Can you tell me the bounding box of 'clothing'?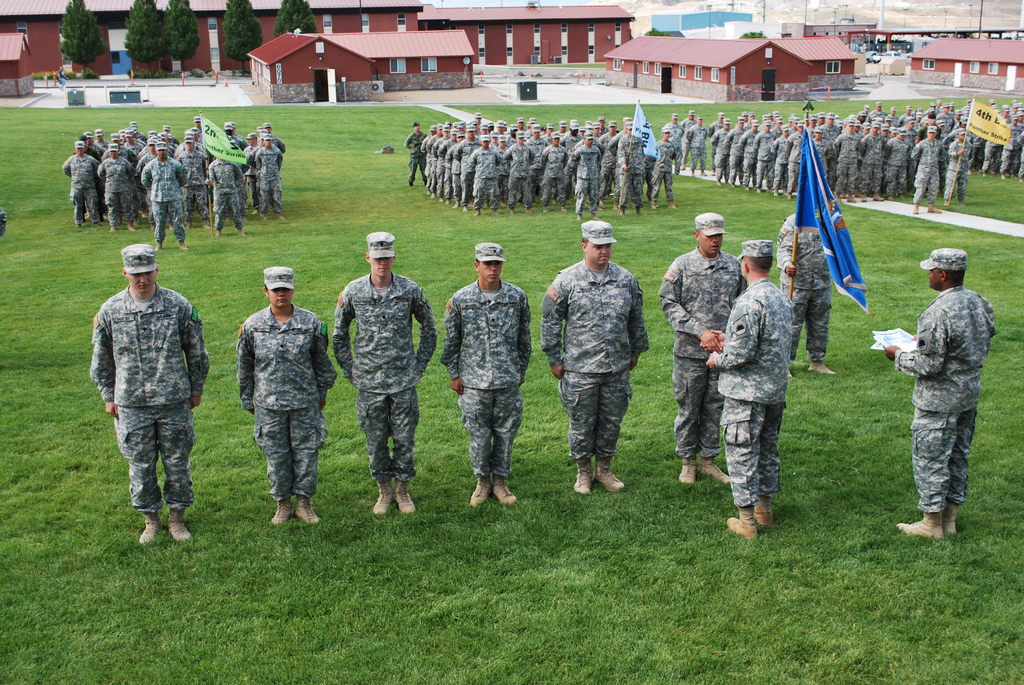
<box>234,301,339,502</box>.
